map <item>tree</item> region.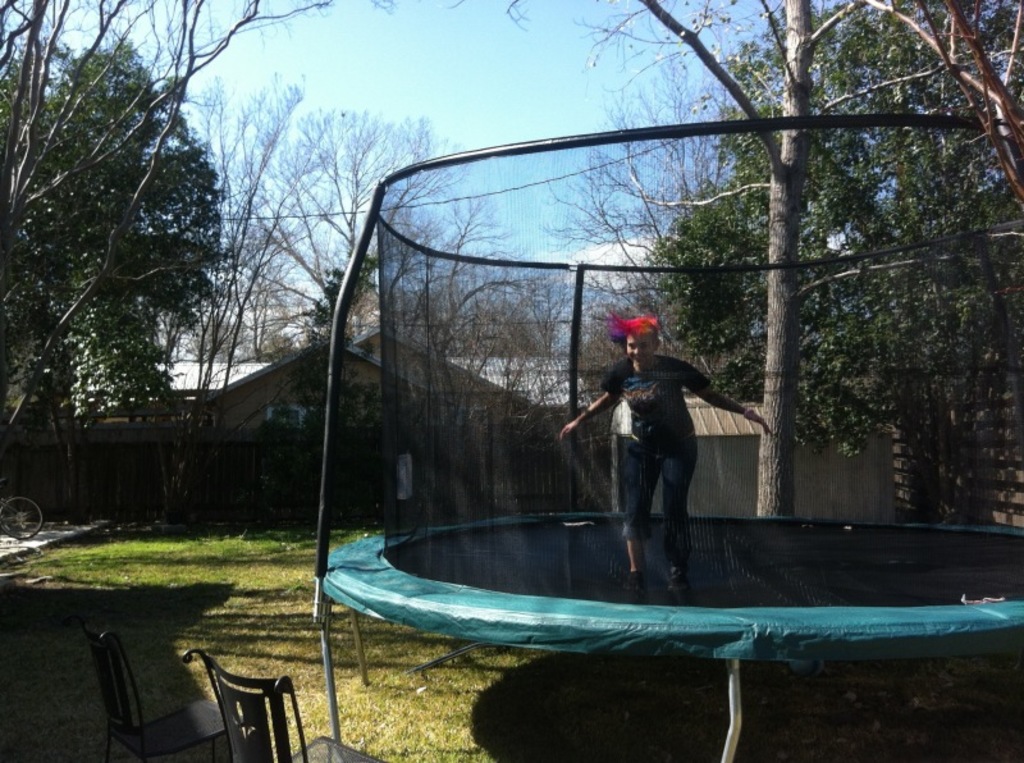
Mapped to 399,182,525,348.
